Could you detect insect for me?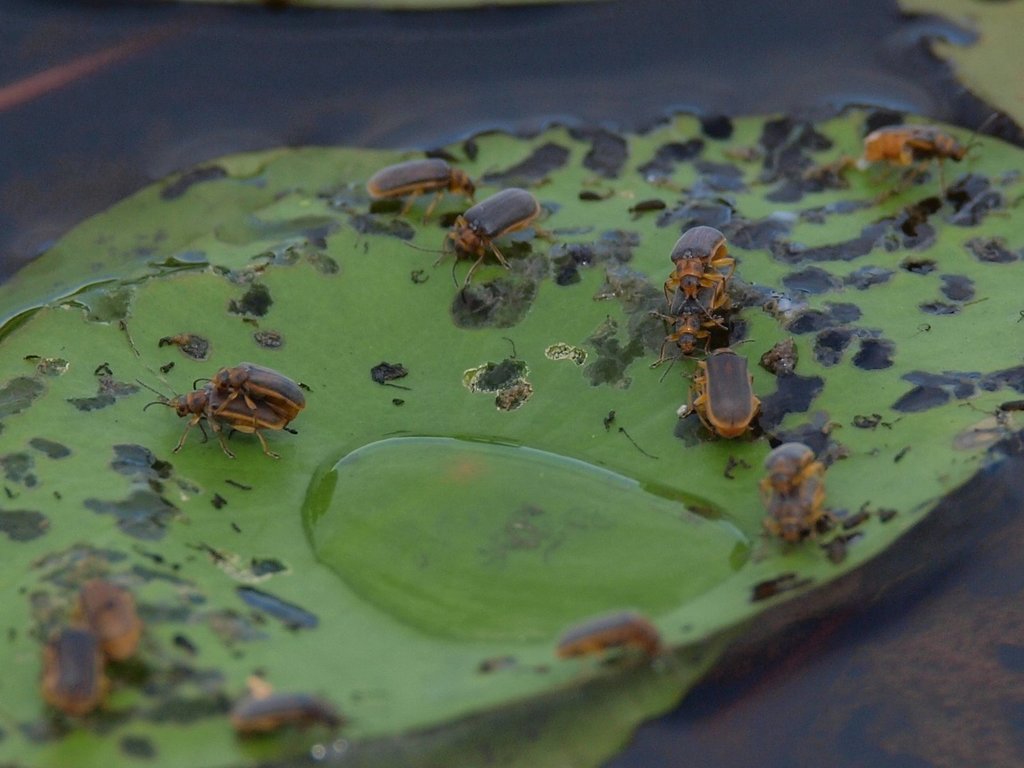
Detection result: bbox(751, 484, 824, 538).
